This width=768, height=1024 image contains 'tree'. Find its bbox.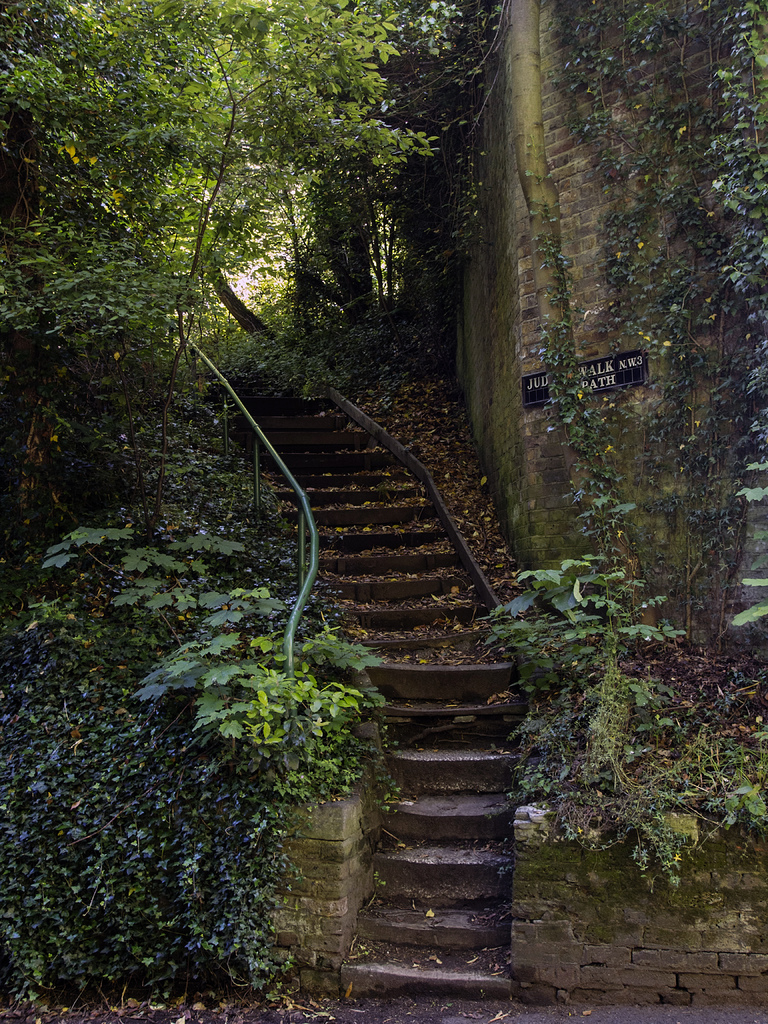
{"left": 0, "top": 1, "right": 434, "bottom": 394}.
